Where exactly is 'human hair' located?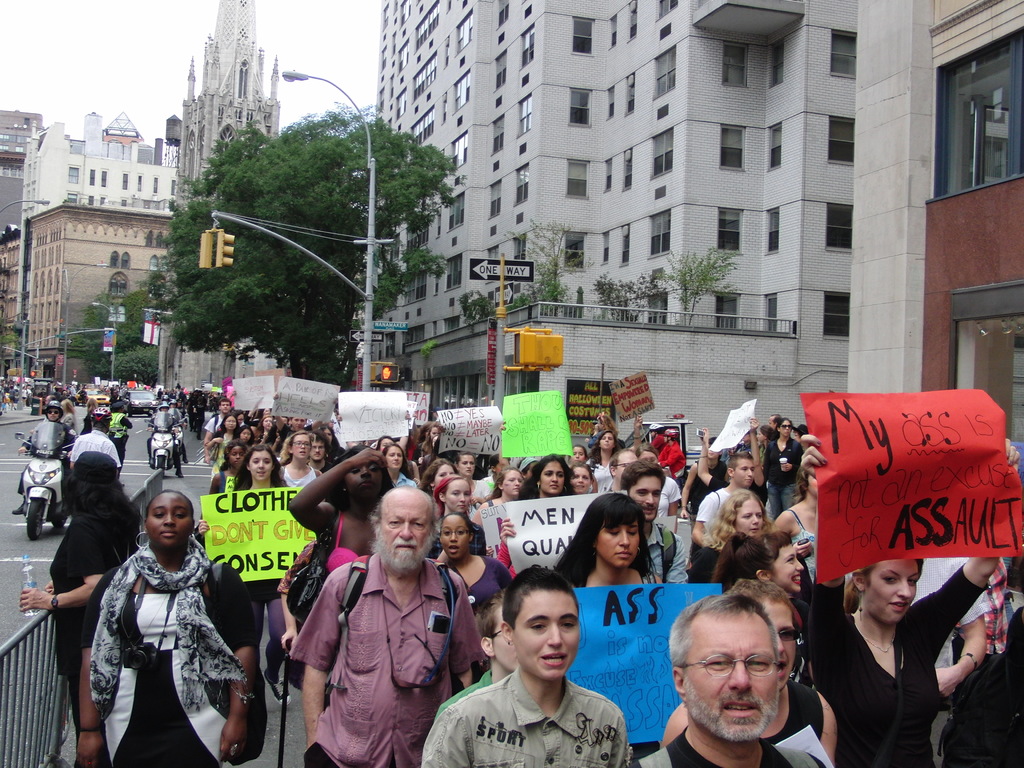
Its bounding box is pyautogui.locateOnScreen(729, 577, 787, 600).
